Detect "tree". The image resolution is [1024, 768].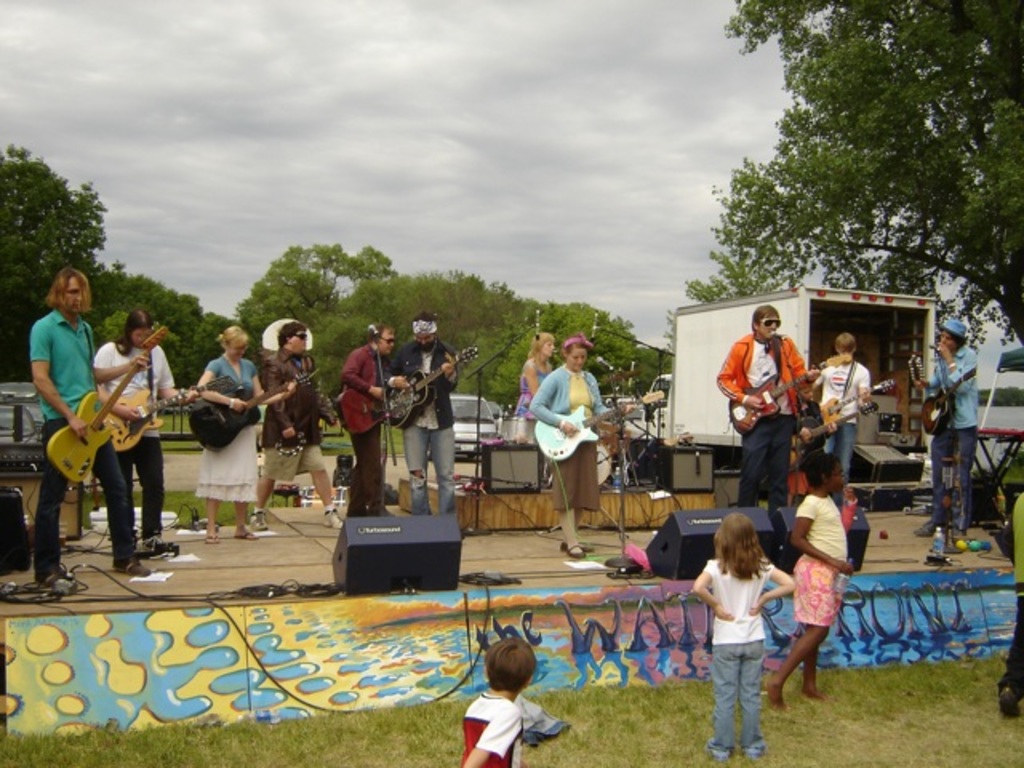
(left=710, top=0, right=1022, bottom=346).
